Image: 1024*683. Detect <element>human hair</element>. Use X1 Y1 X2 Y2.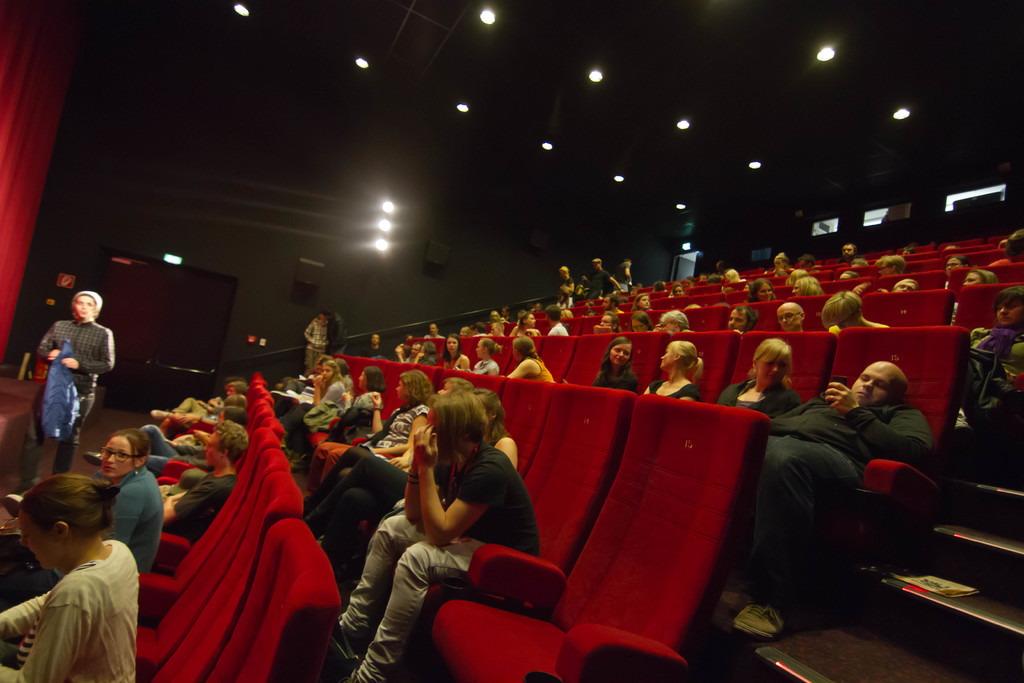
476 323 486 334.
